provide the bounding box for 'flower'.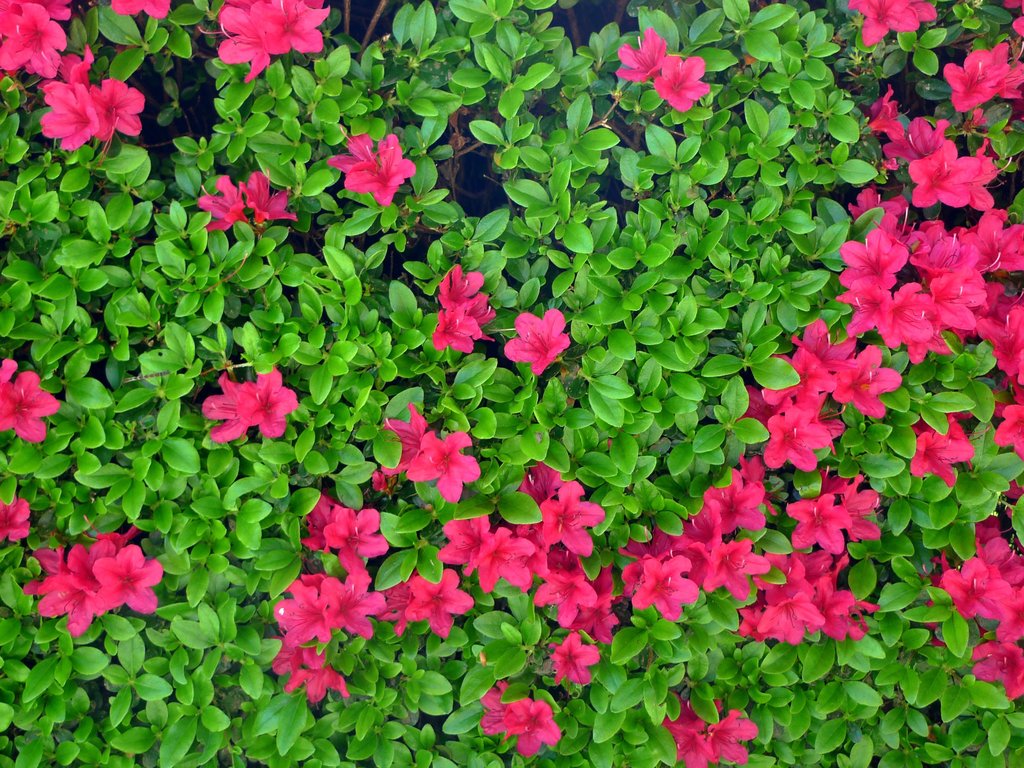
{"x1": 35, "y1": 544, "x2": 115, "y2": 639}.
